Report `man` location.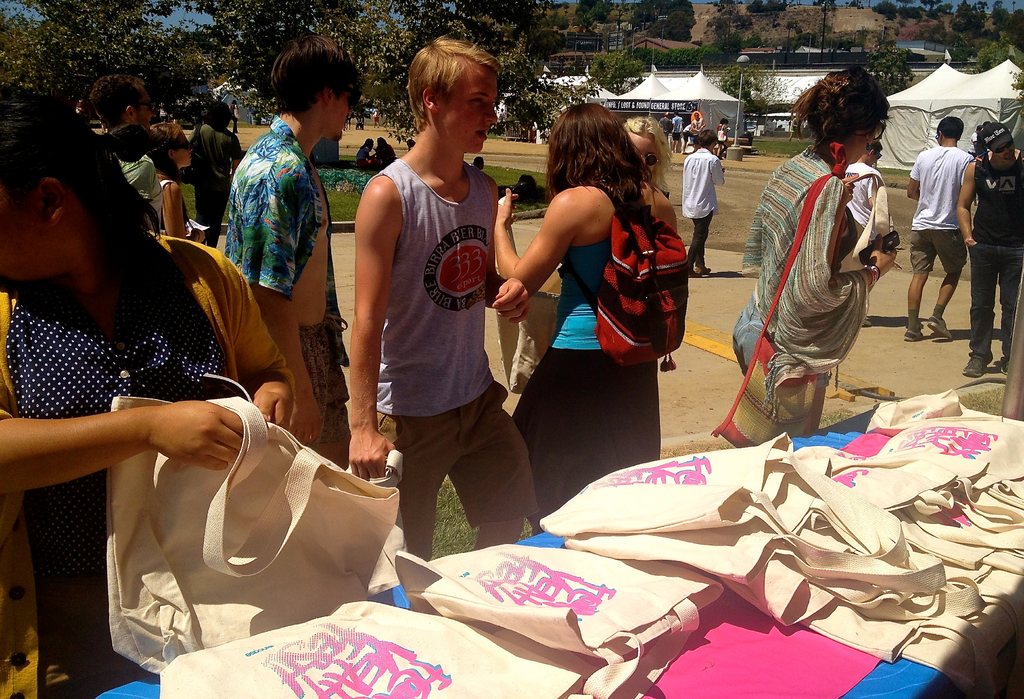
Report: rect(664, 108, 682, 152).
